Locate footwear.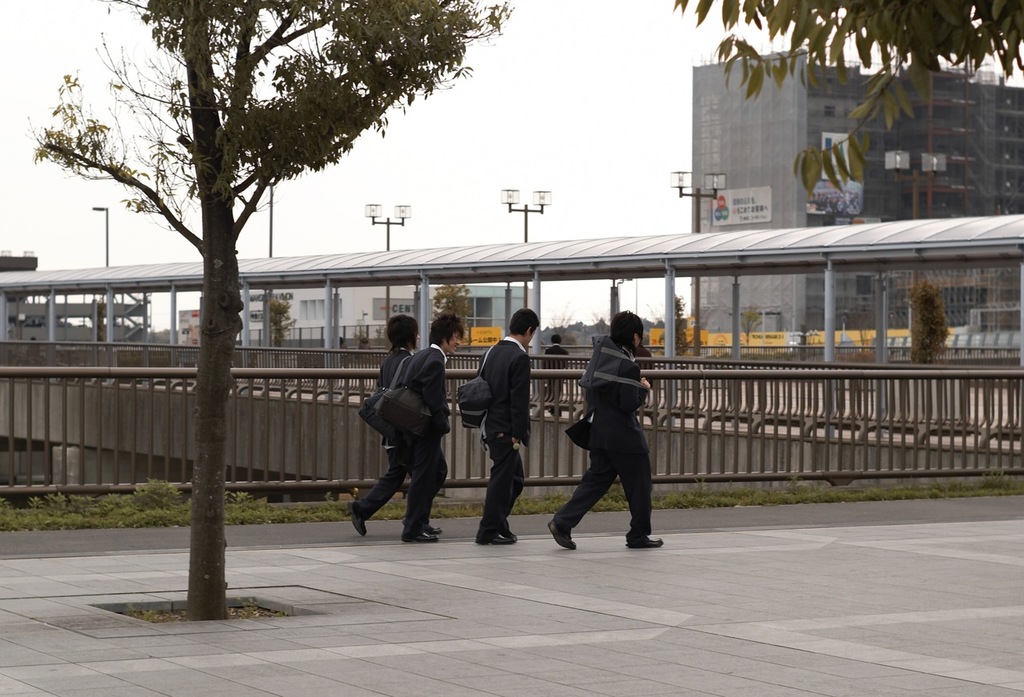
Bounding box: l=348, t=501, r=366, b=535.
